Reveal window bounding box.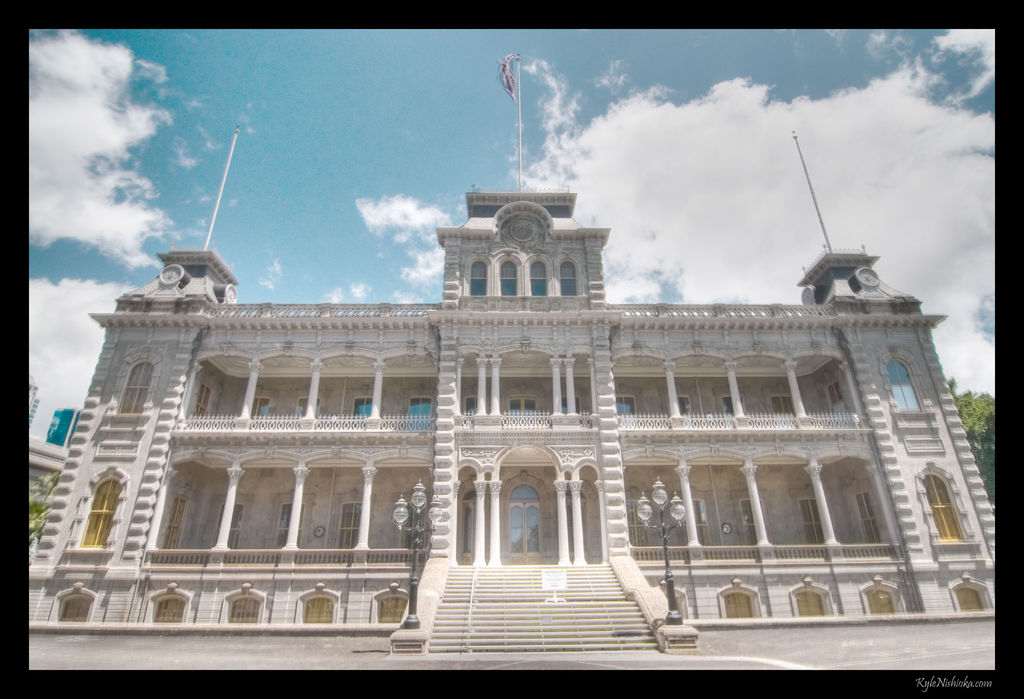
Revealed: bbox=(397, 498, 425, 550).
